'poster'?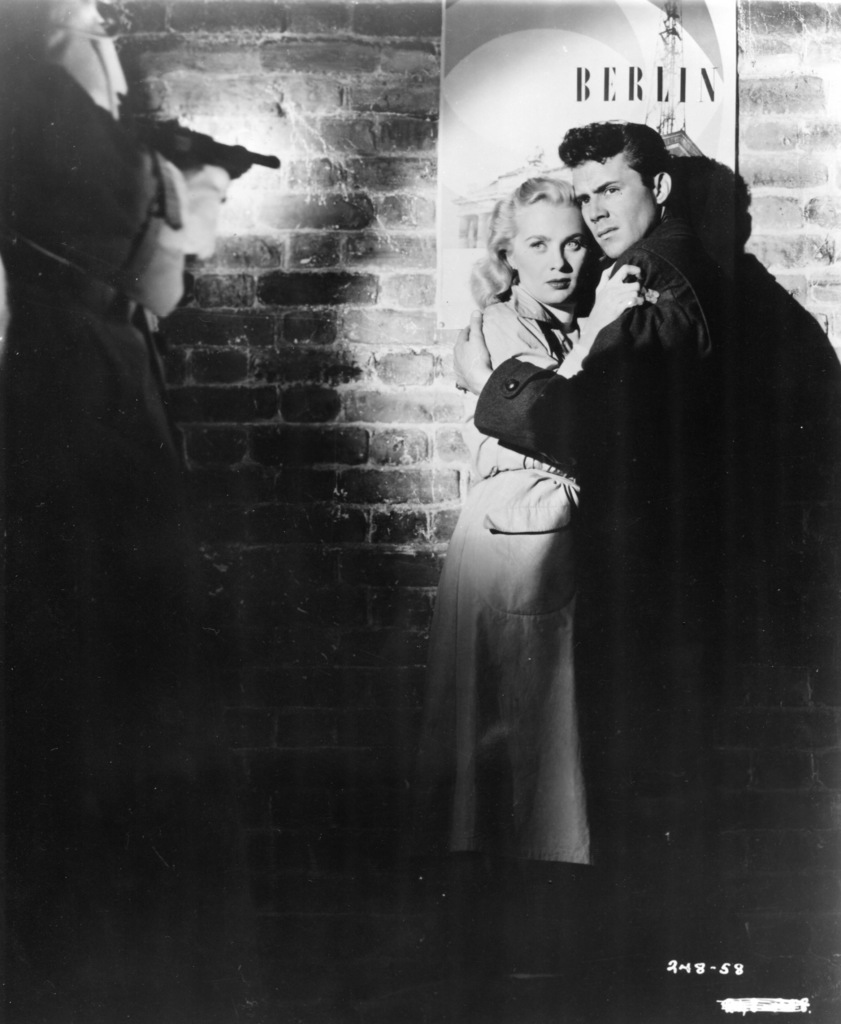
430/0/726/330
